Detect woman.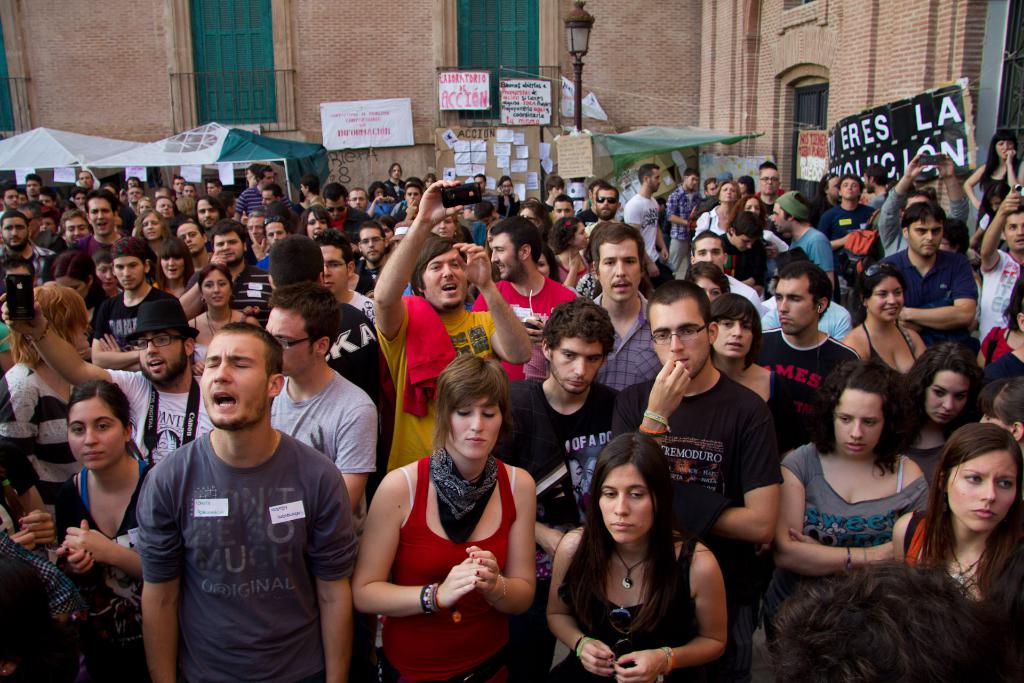
Detected at 52/381/152/646.
